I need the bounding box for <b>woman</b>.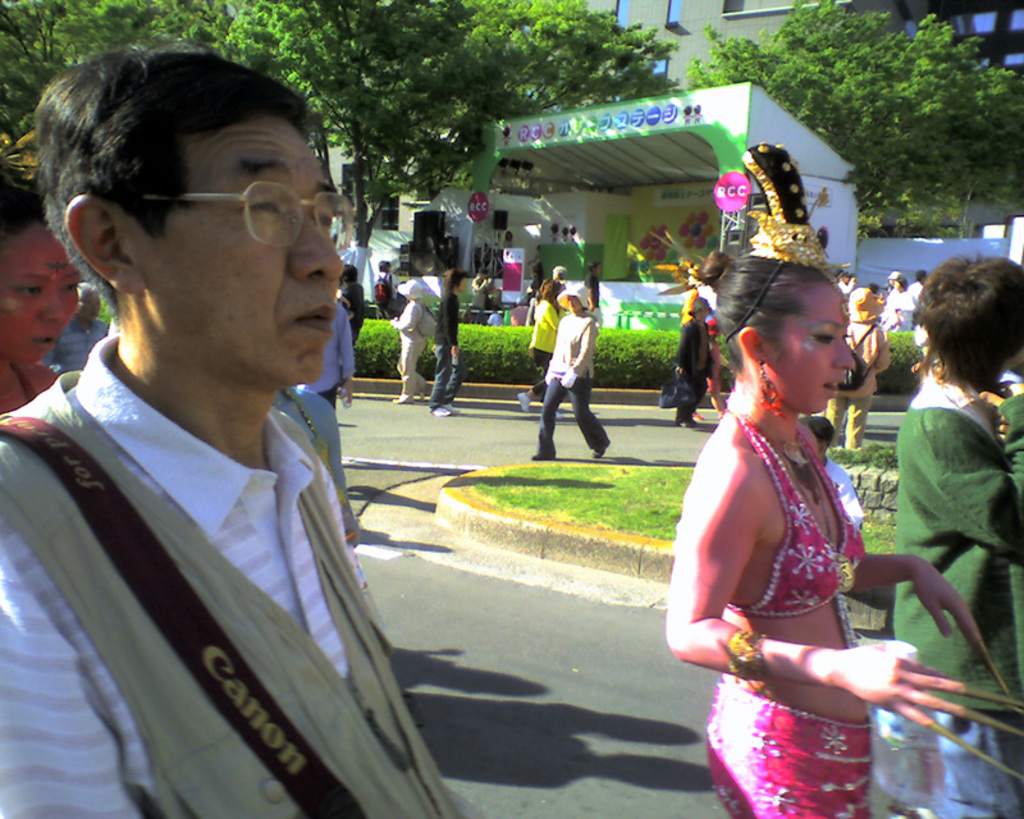
Here it is: (left=882, top=274, right=965, bottom=335).
